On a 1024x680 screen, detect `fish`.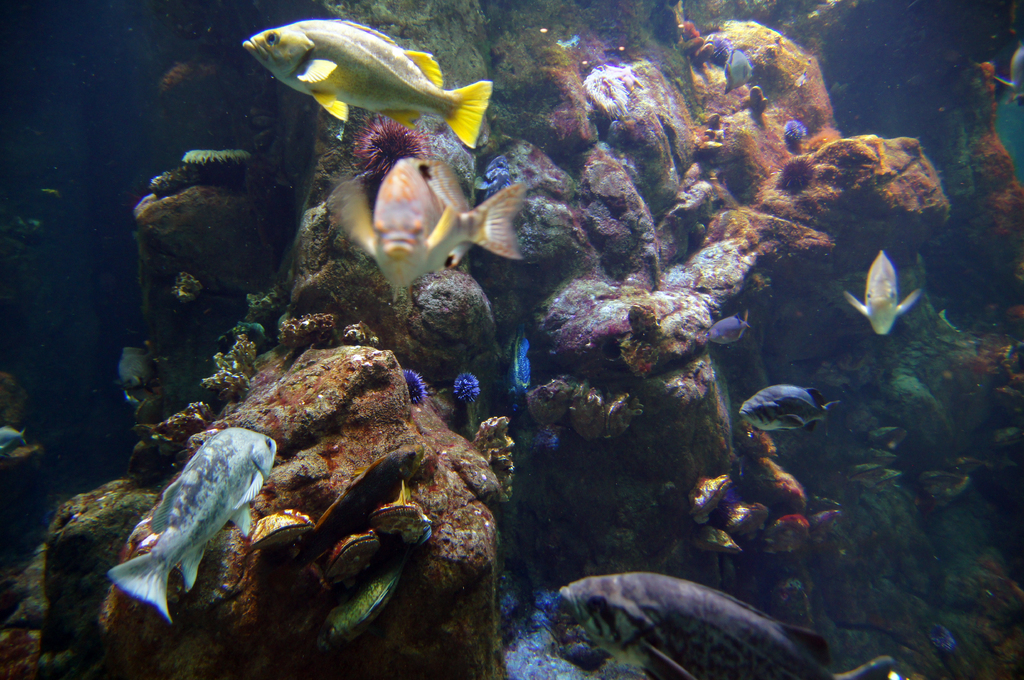
left=690, top=525, right=746, bottom=553.
